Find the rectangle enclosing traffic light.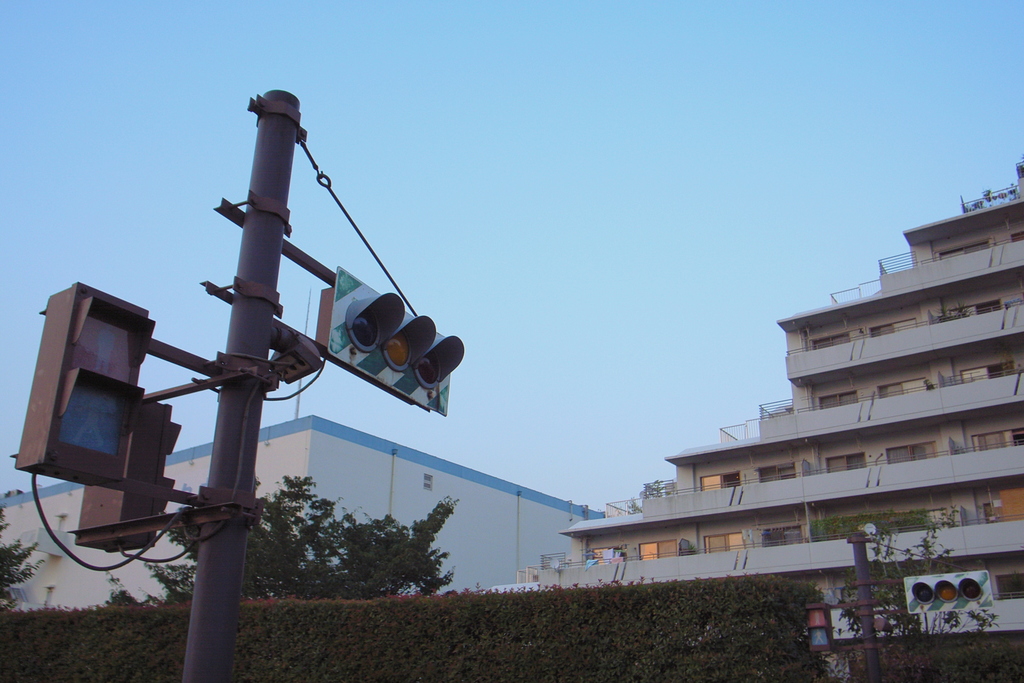
rect(73, 390, 187, 555).
